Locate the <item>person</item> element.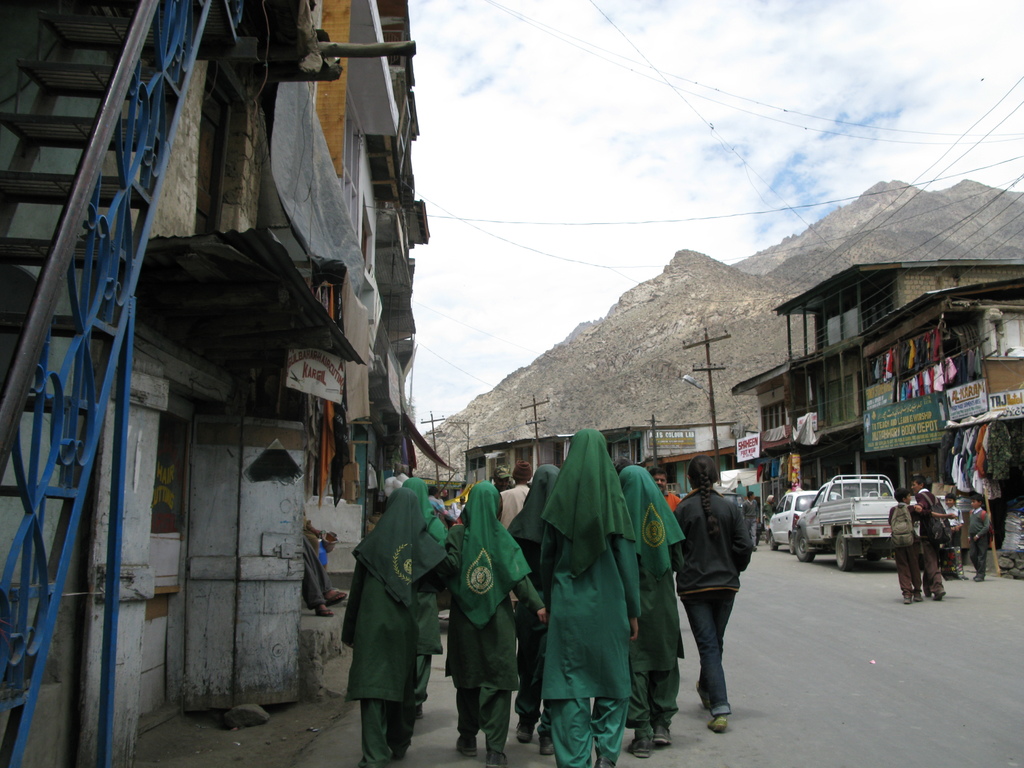
Element bbox: region(888, 487, 955, 604).
